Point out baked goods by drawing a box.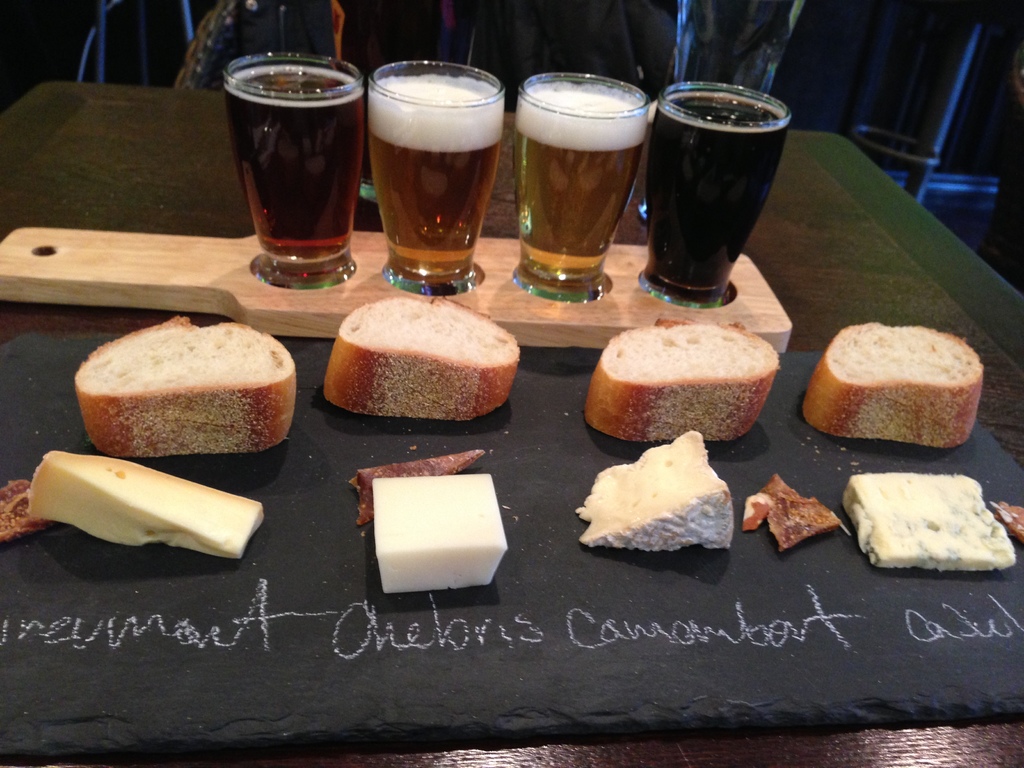
locate(0, 479, 65, 549).
